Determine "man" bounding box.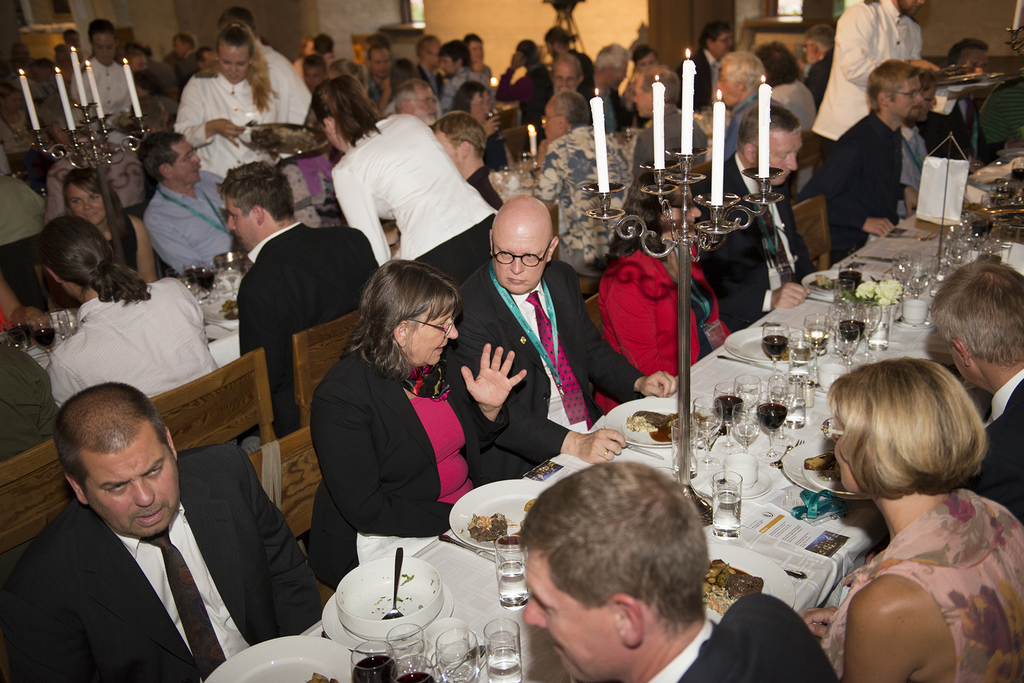
Determined: [left=145, top=128, right=261, bottom=272].
